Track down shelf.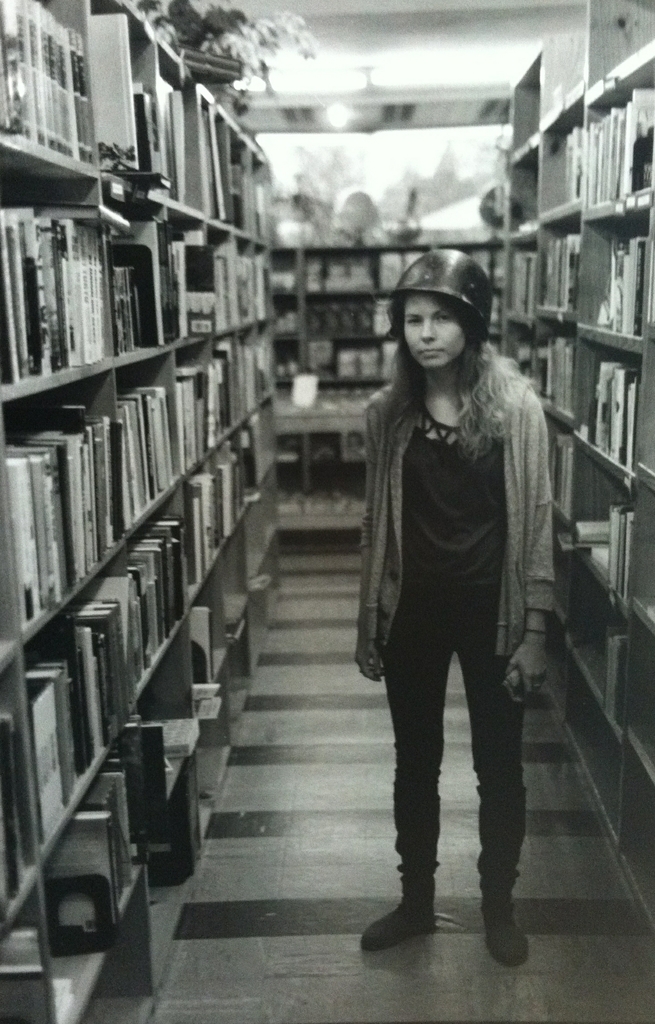
Tracked to box=[500, 311, 531, 390].
